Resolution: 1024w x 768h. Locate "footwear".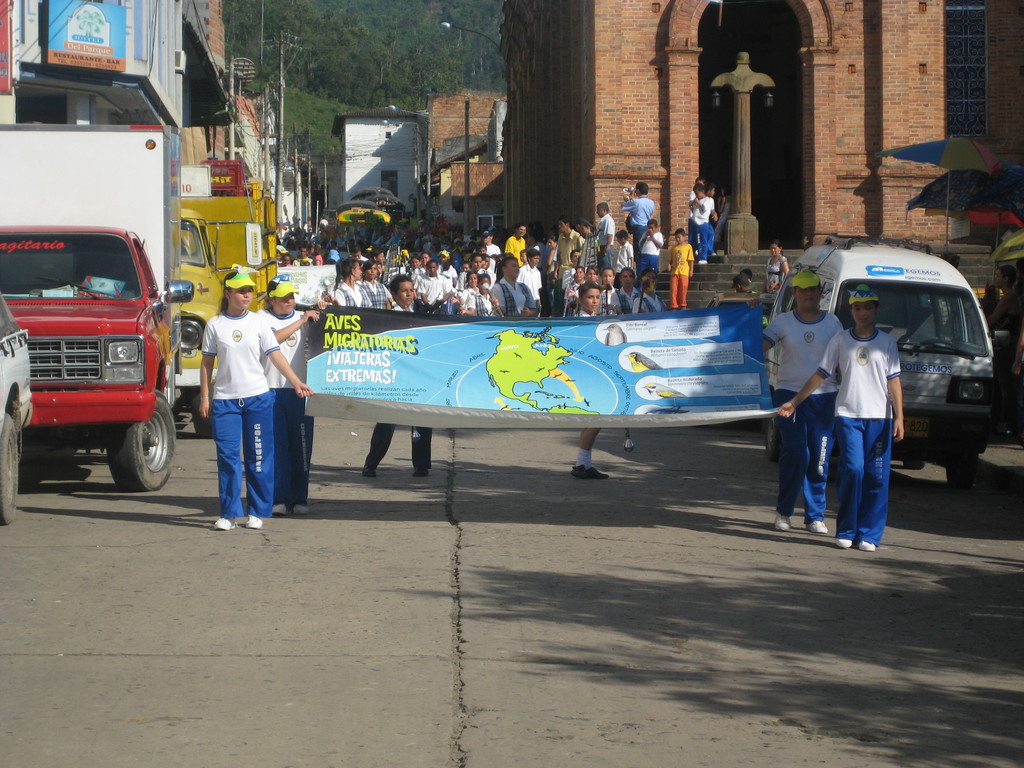
l=806, t=520, r=826, b=537.
